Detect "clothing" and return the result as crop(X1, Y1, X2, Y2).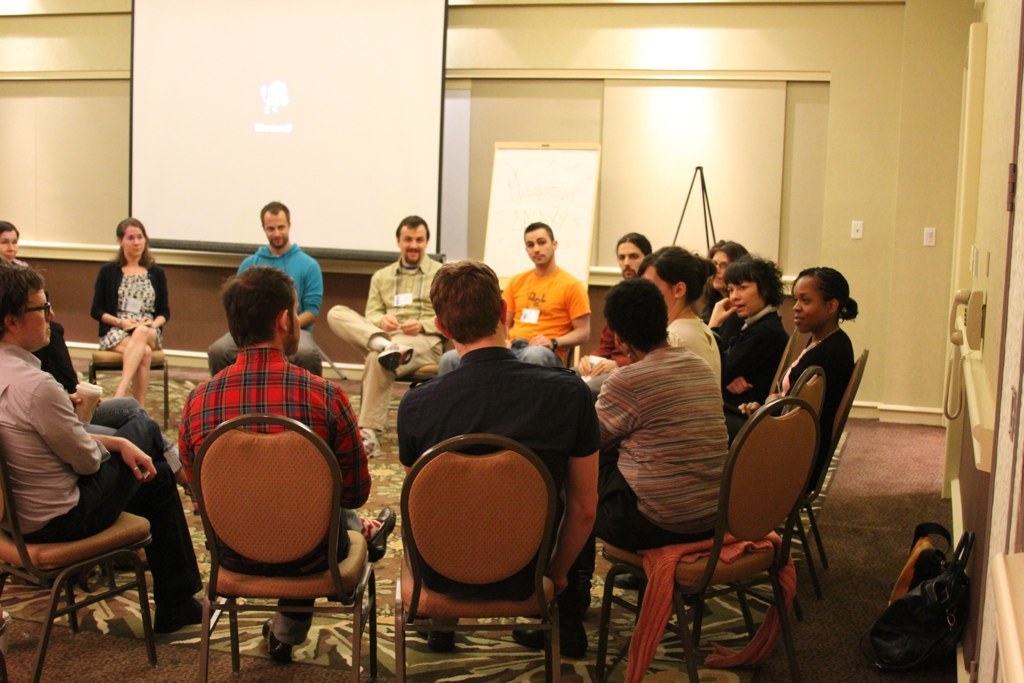
crop(168, 320, 363, 634).
